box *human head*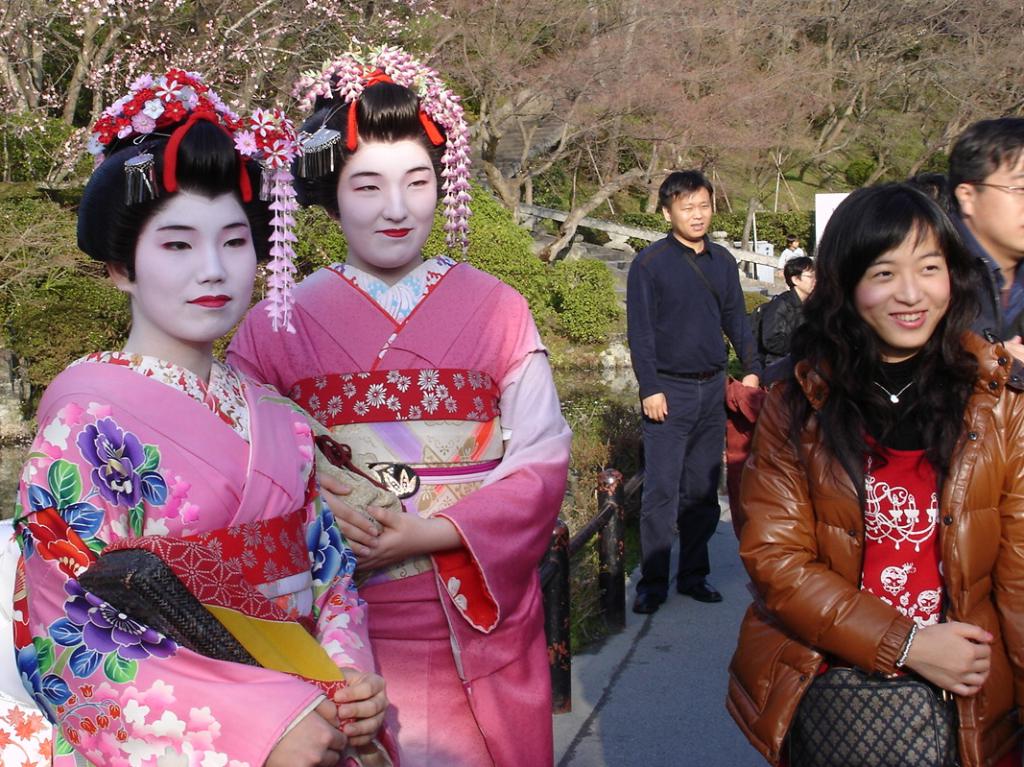
x1=87, y1=122, x2=258, y2=344
